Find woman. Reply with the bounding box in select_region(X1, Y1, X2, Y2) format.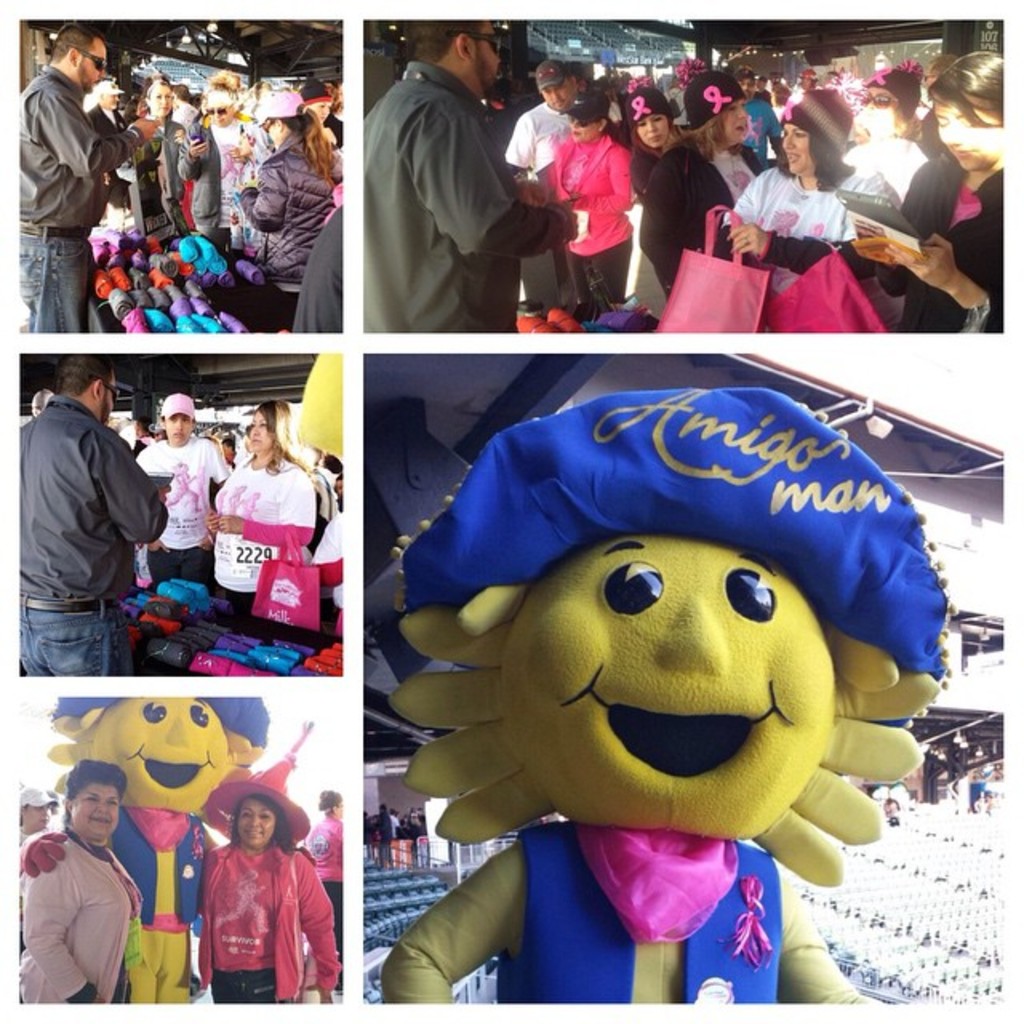
select_region(203, 394, 315, 610).
